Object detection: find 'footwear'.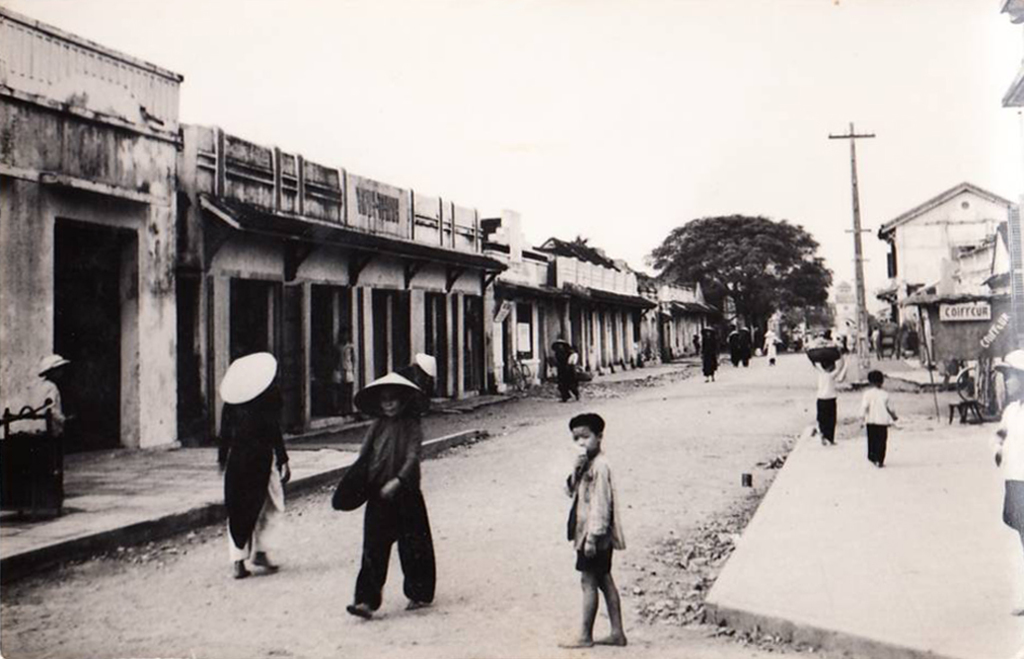
Rect(344, 600, 370, 617).
